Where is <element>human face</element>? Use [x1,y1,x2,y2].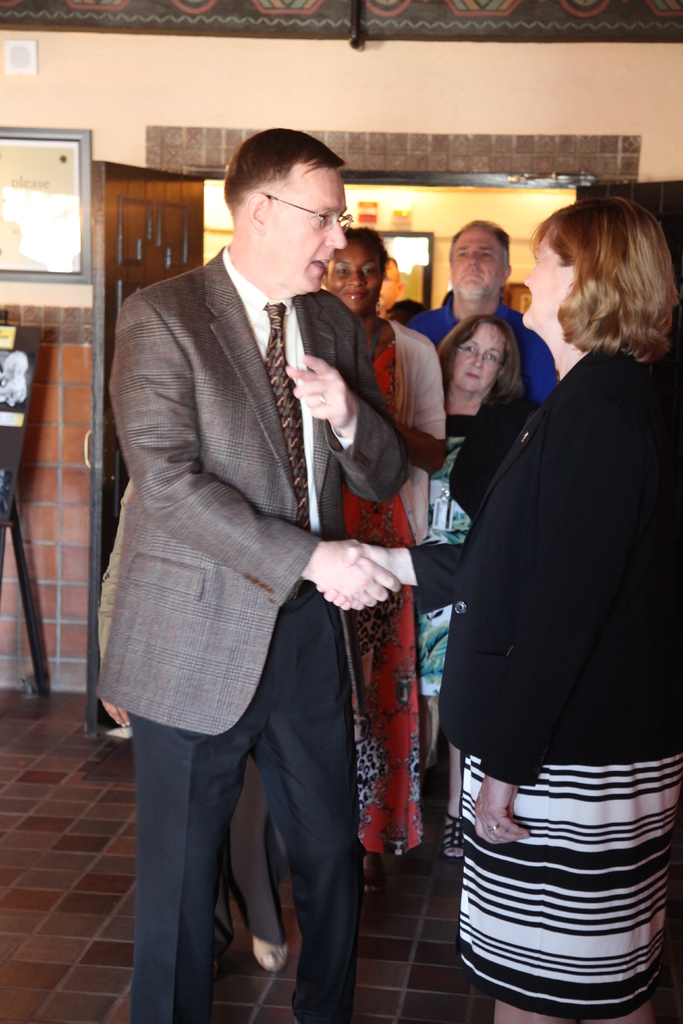
[451,221,506,301].
